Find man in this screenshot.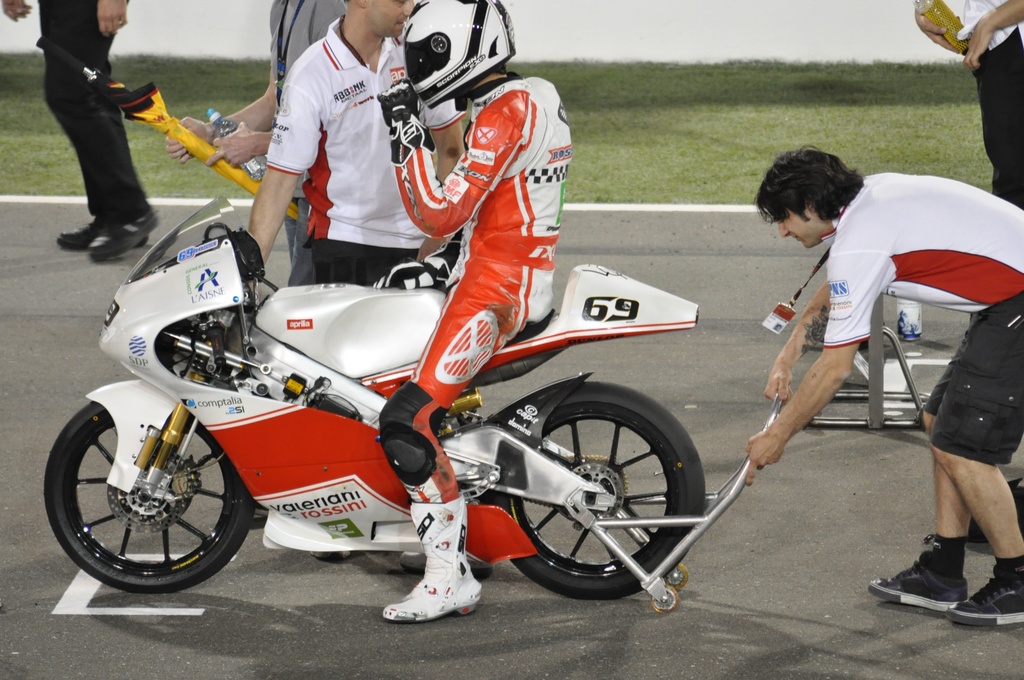
The bounding box for man is Rect(15, 15, 201, 261).
